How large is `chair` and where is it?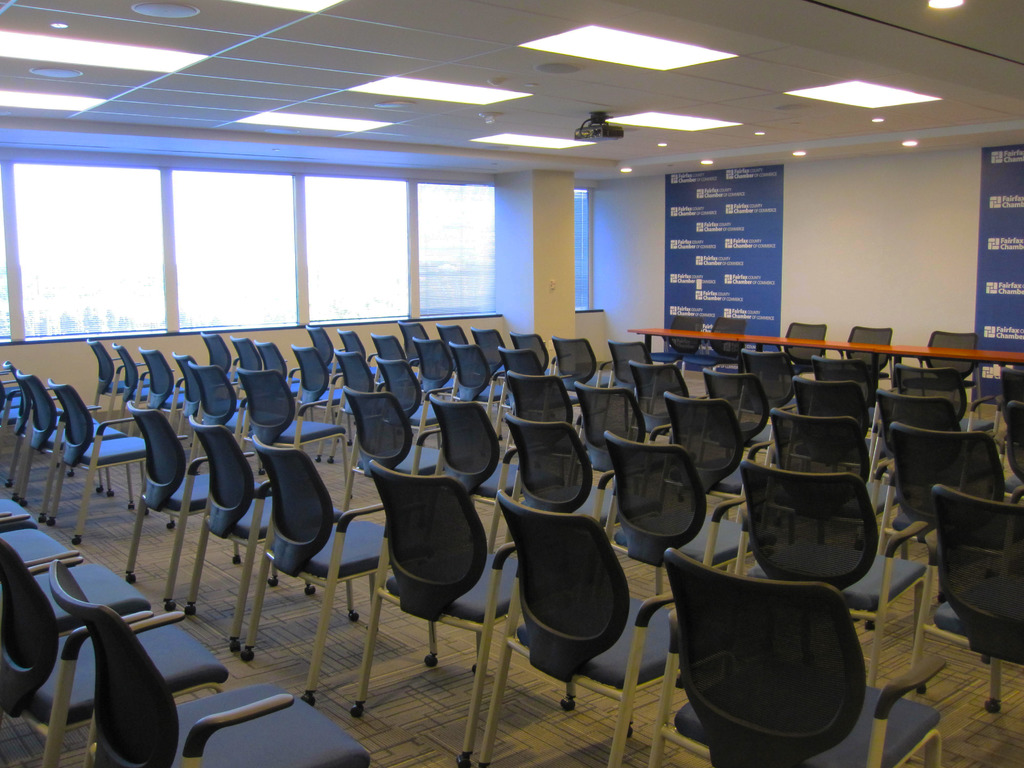
Bounding box: locate(644, 545, 945, 767).
